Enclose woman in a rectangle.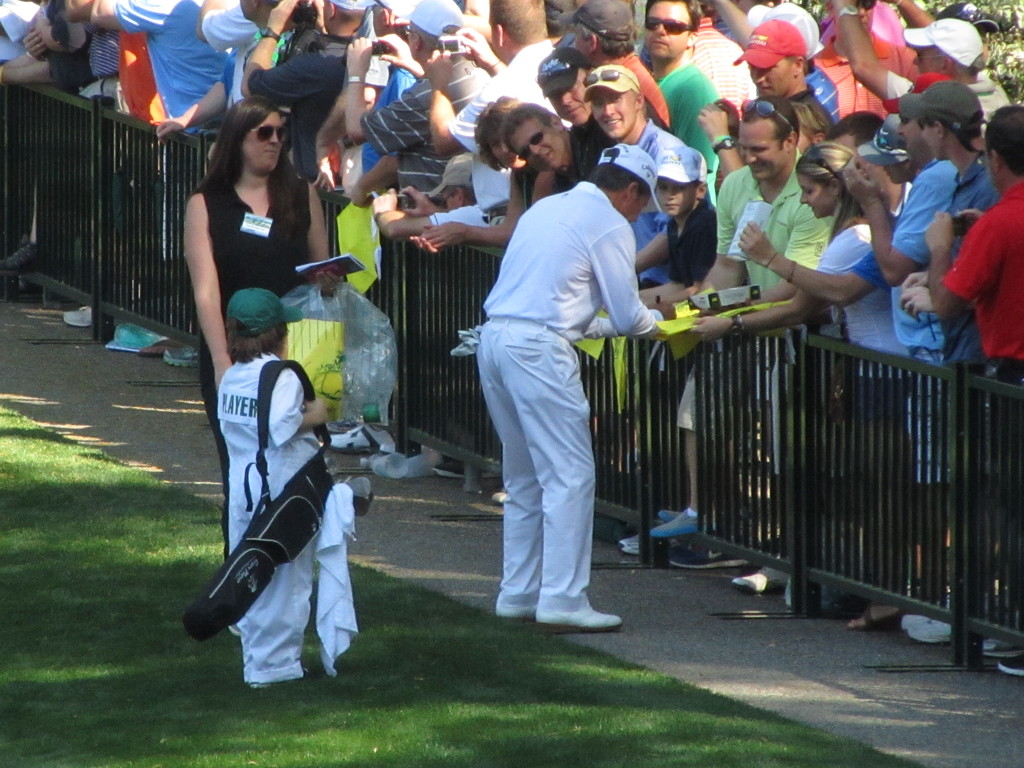
region(739, 139, 925, 634).
